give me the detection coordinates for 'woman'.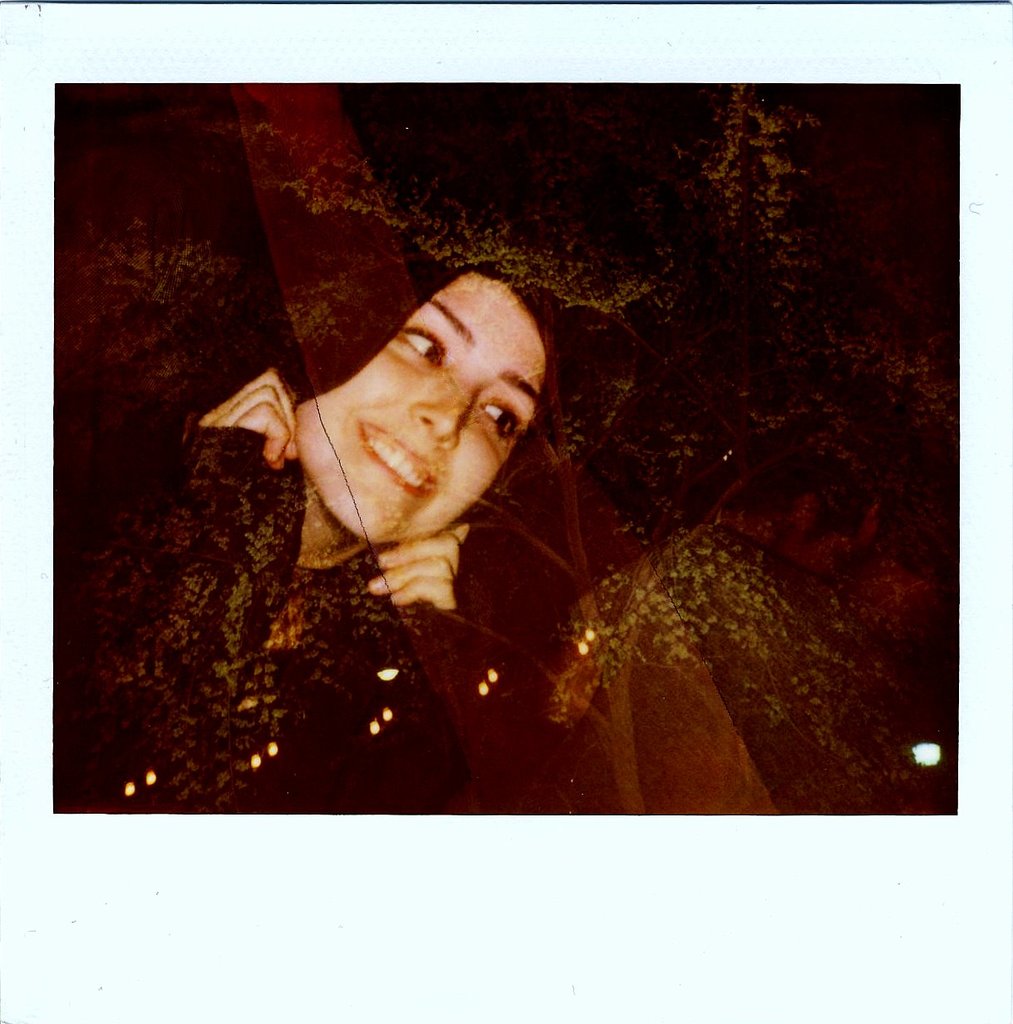
(181, 212, 619, 699).
